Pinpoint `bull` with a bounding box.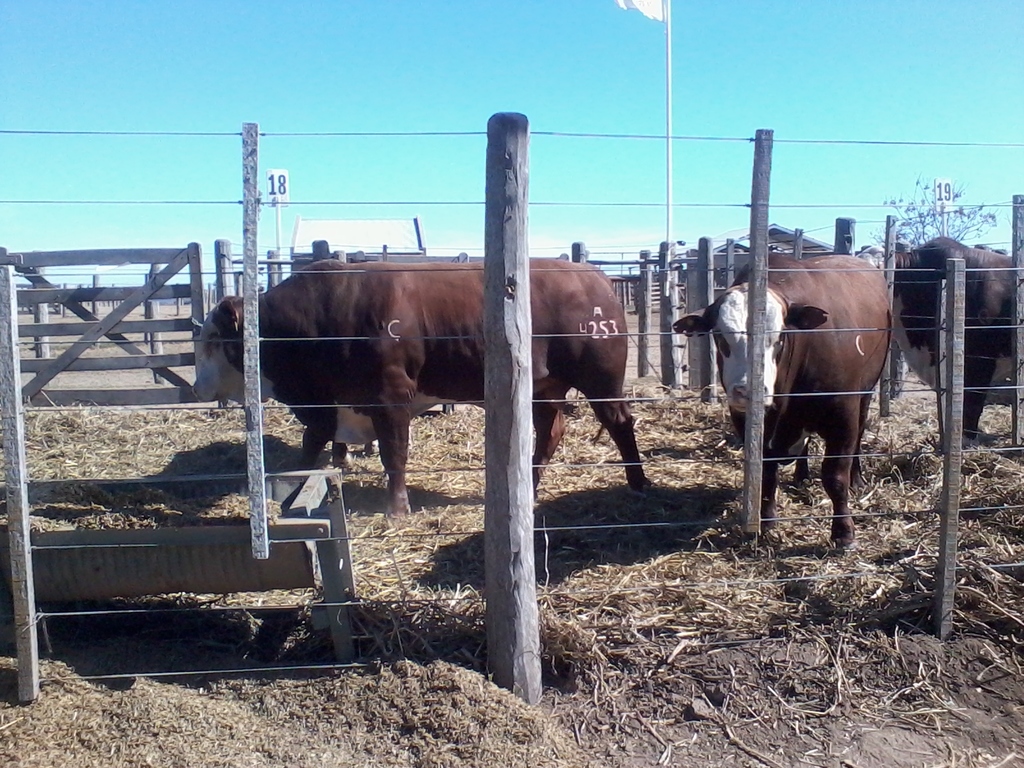
x1=189 y1=260 x2=649 y2=519.
